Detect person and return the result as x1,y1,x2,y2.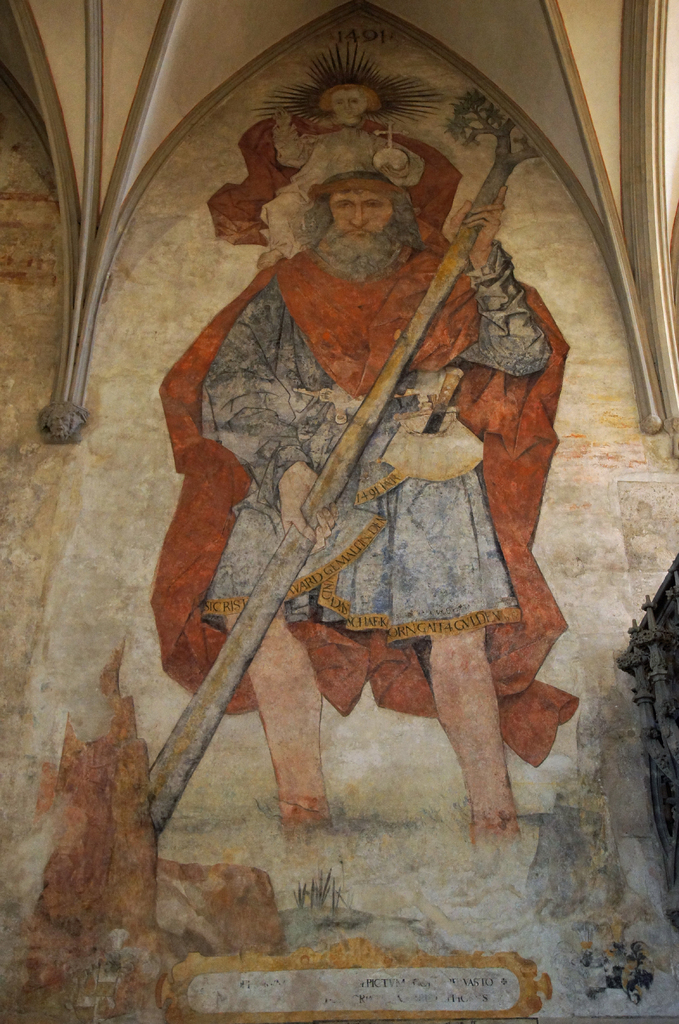
251,78,424,267.
